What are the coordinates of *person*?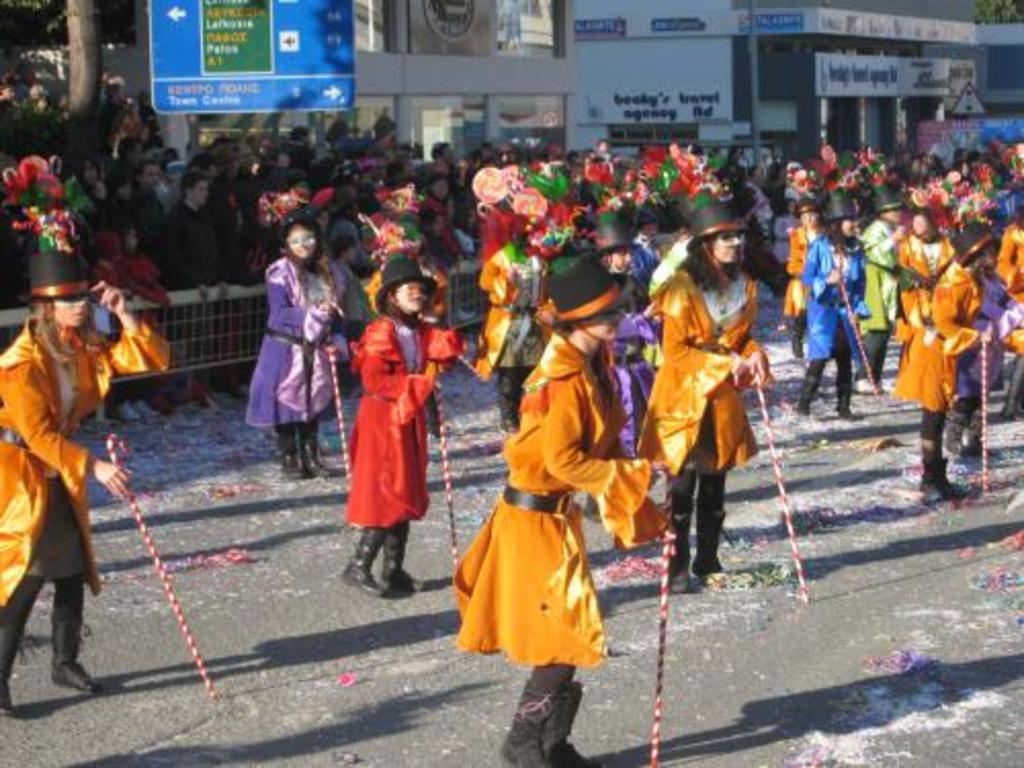
{"x1": 0, "y1": 244, "x2": 166, "y2": 719}.
